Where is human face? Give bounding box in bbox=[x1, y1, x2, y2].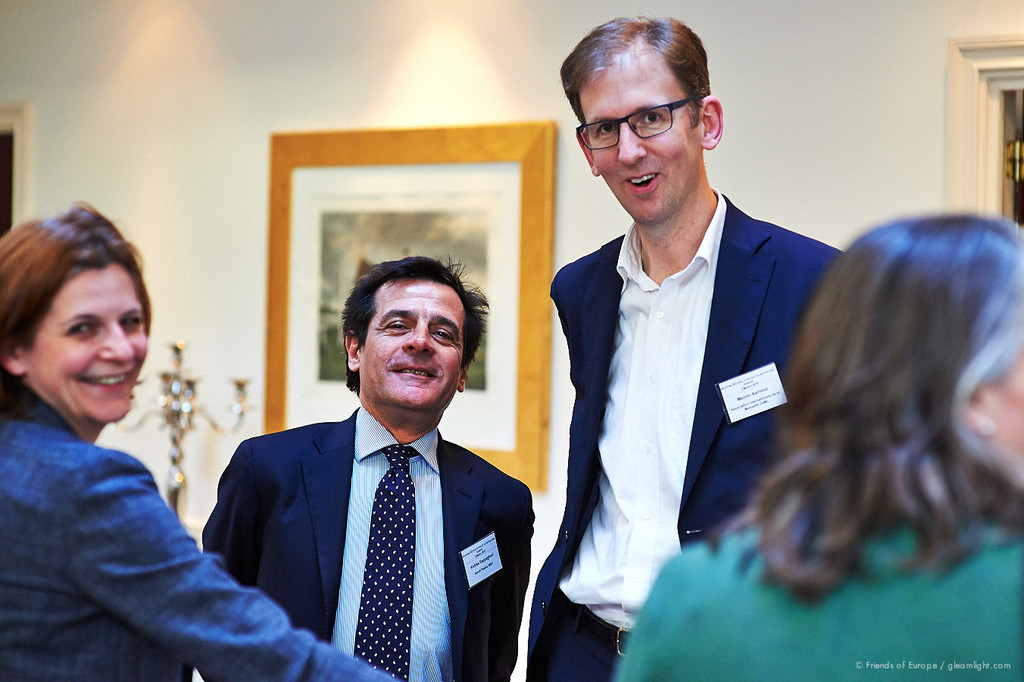
bbox=[356, 272, 472, 411].
